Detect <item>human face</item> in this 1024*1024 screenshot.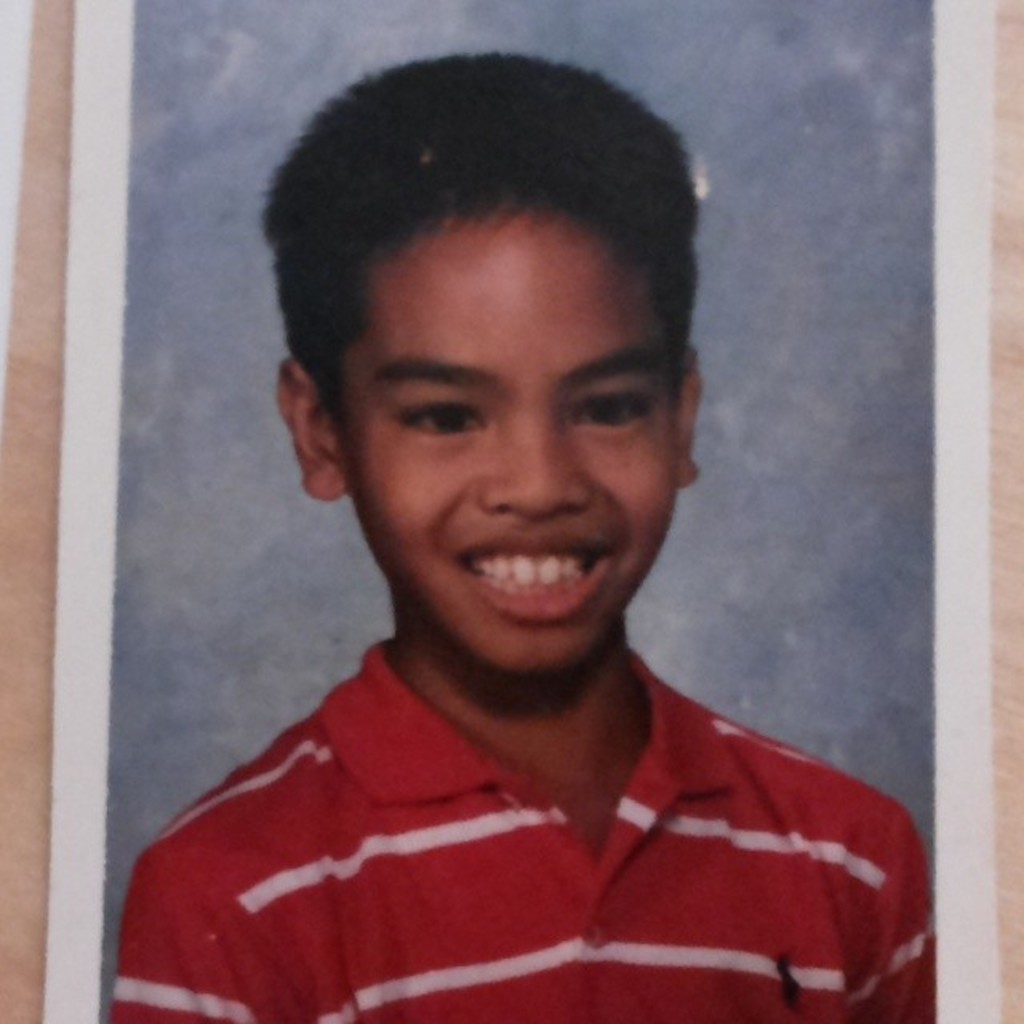
Detection: <region>325, 216, 686, 677</region>.
